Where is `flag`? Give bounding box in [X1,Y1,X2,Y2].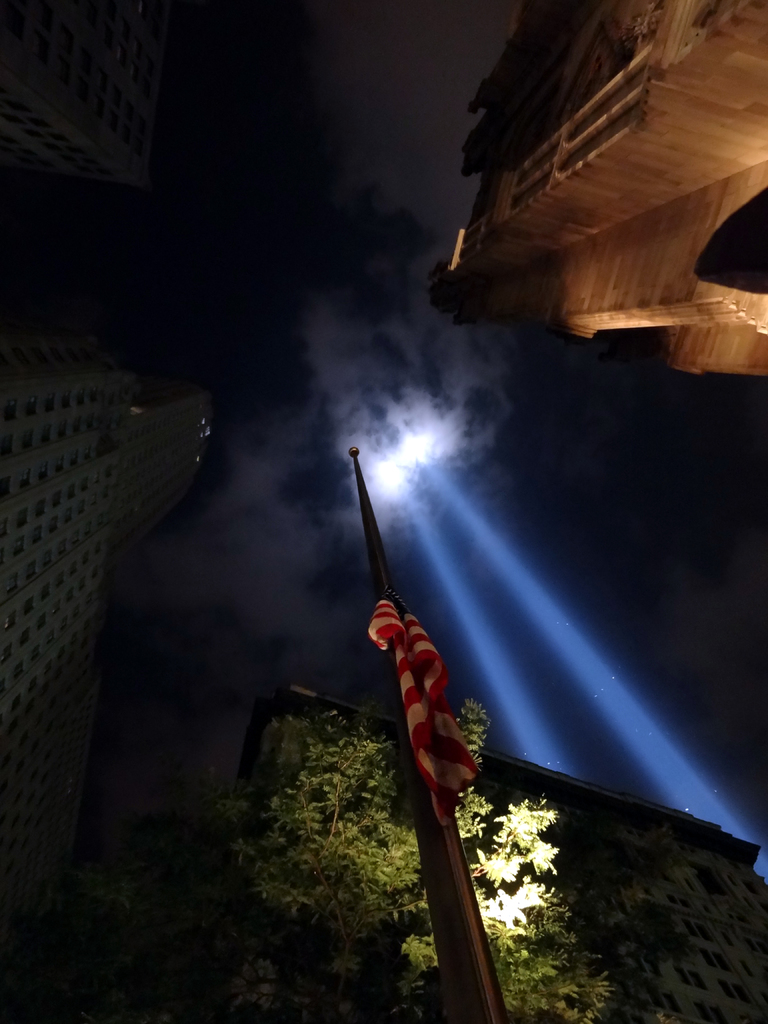
[372,580,484,836].
